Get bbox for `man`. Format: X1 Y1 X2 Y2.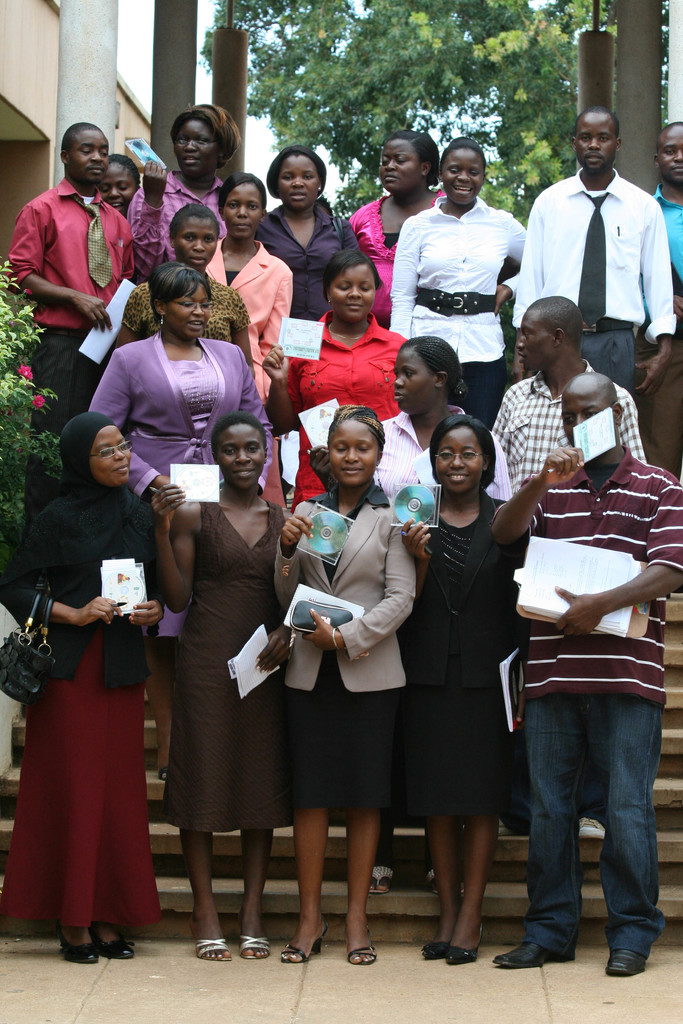
530 124 672 380.
